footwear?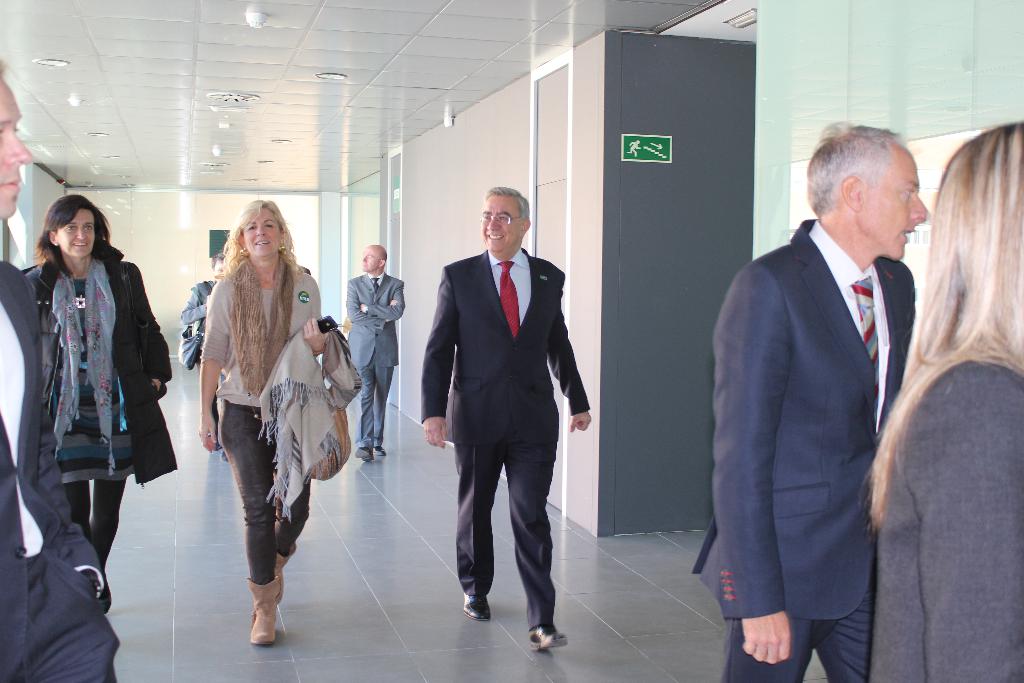
372:444:387:458
